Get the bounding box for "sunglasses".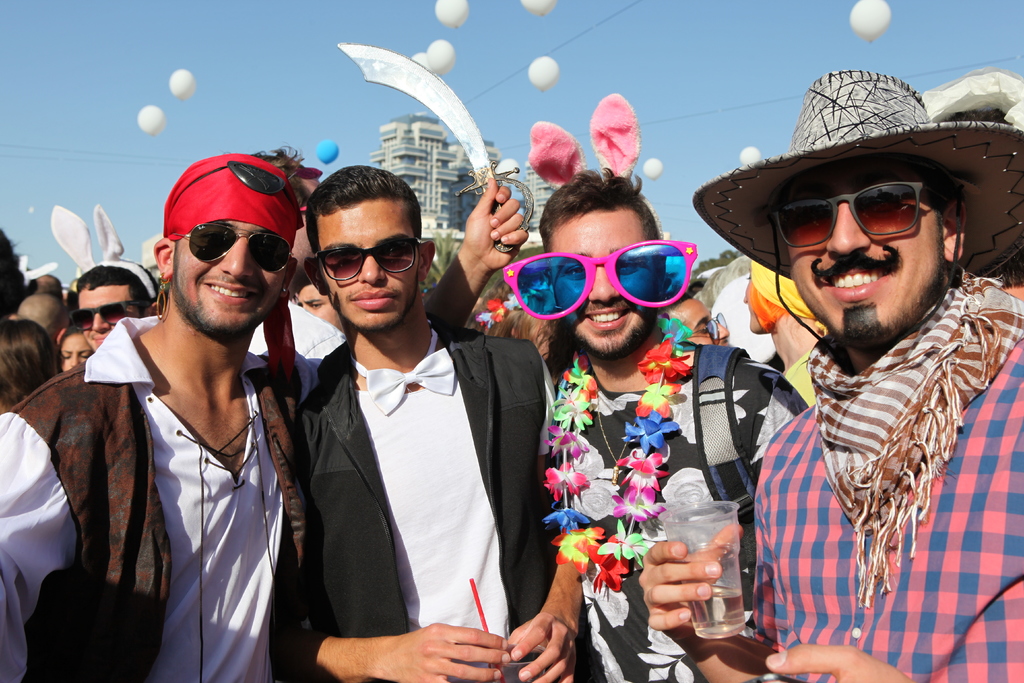
<box>505,240,698,320</box>.
